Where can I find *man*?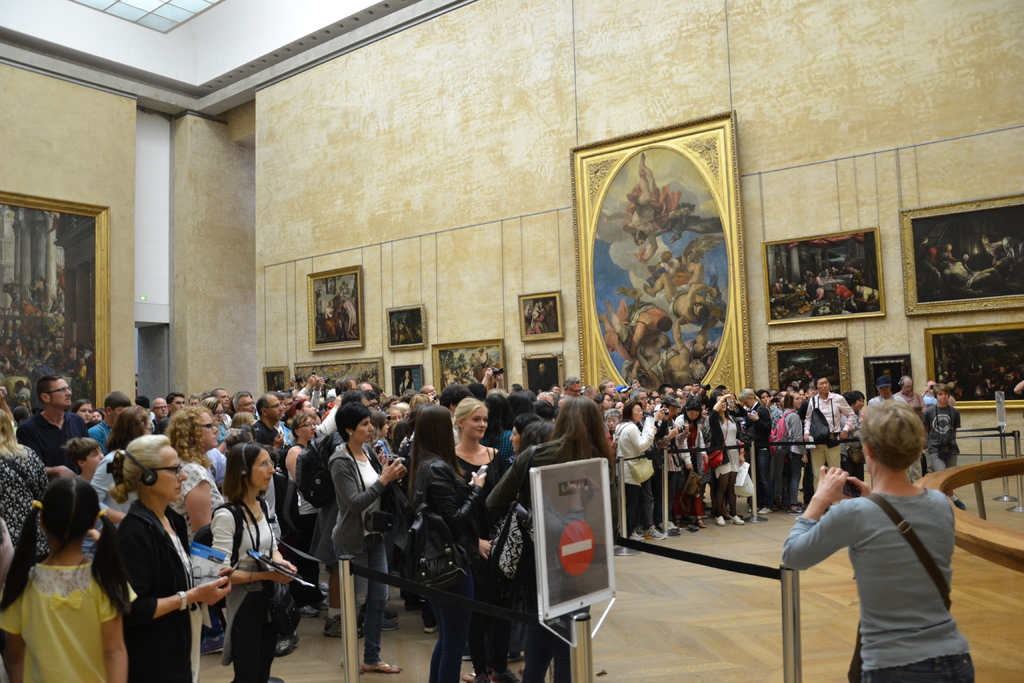
You can find it at x1=251, y1=392, x2=285, y2=451.
